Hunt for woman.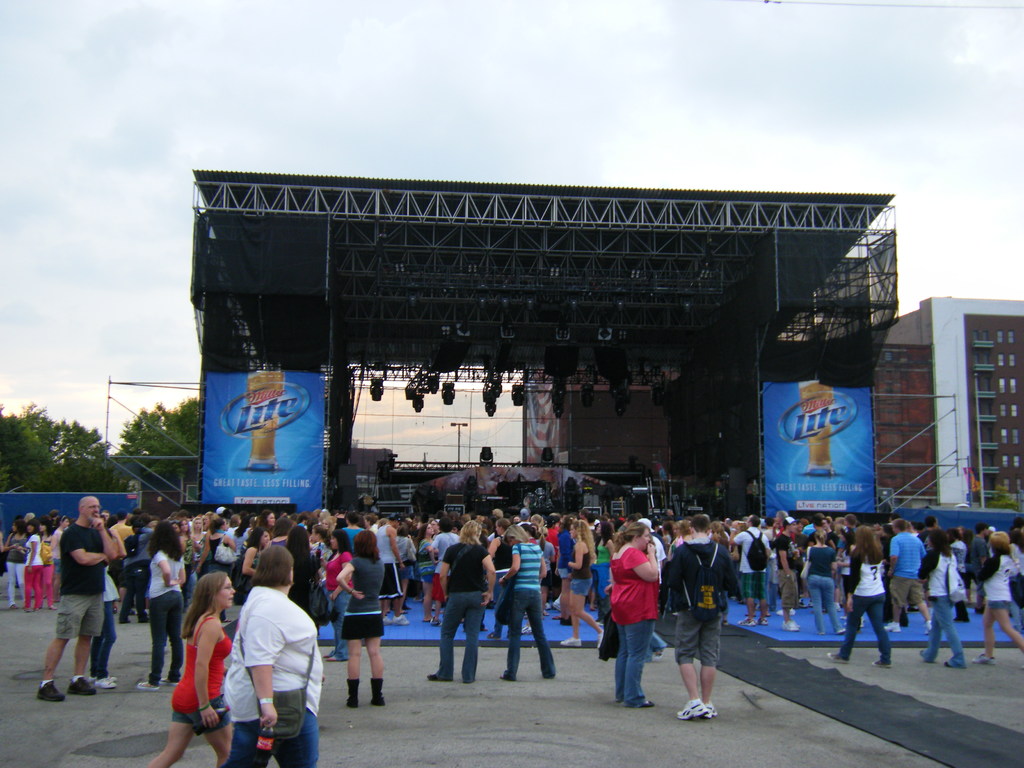
Hunted down at region(595, 519, 614, 628).
